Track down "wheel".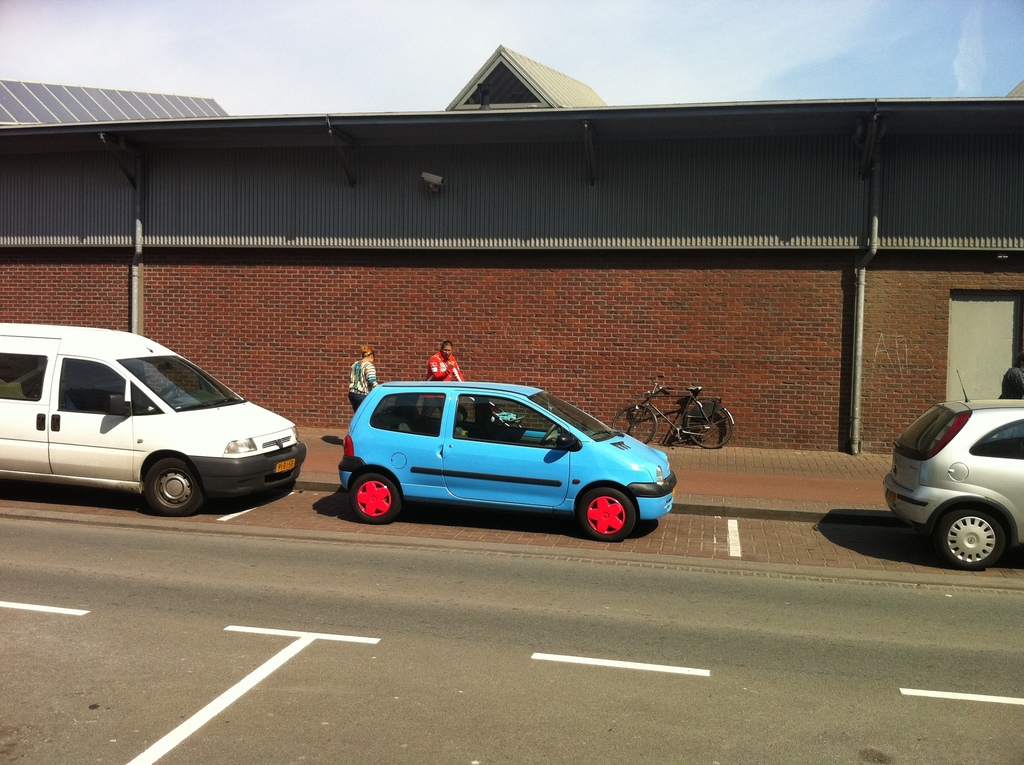
Tracked to box=[140, 458, 205, 519].
